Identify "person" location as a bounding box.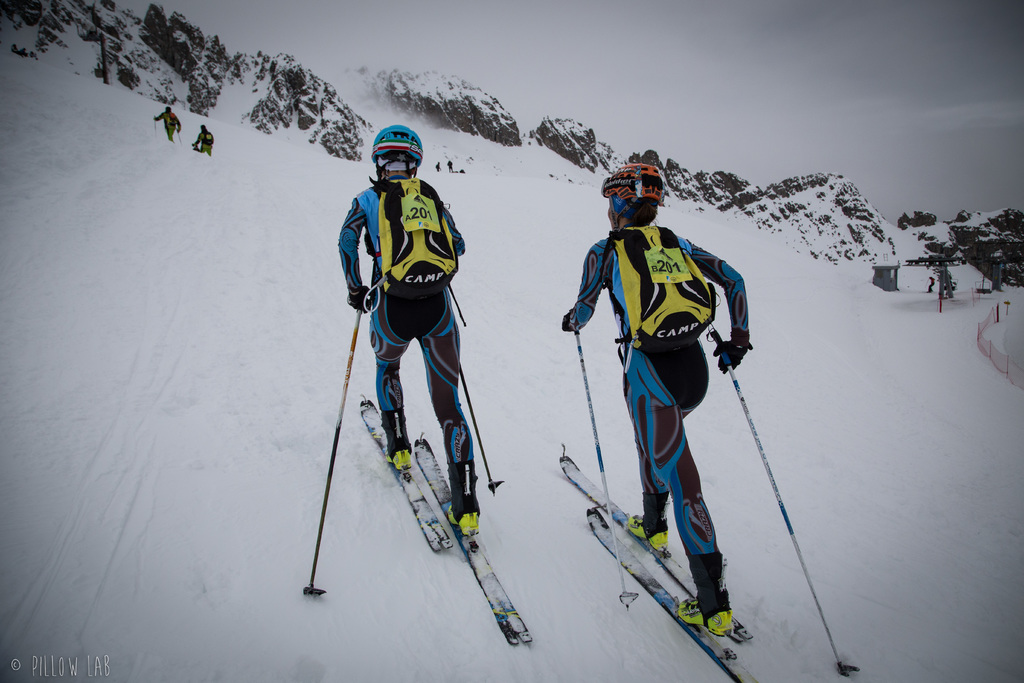
x1=153 y1=108 x2=182 y2=149.
